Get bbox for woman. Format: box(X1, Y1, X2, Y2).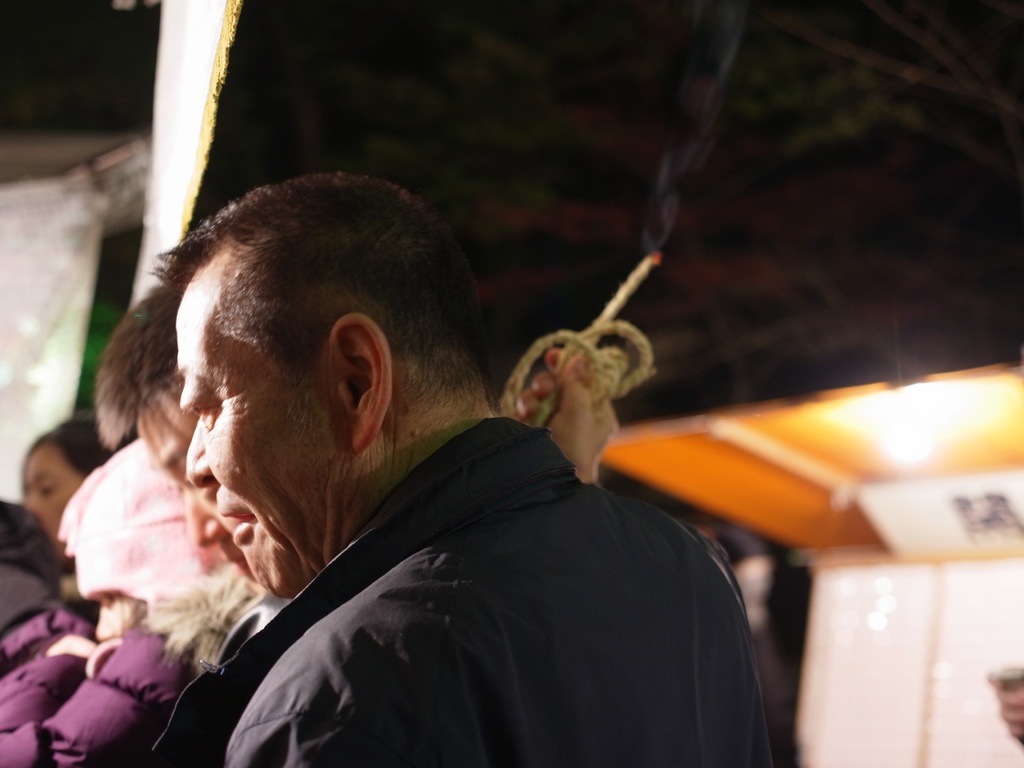
box(0, 438, 266, 767).
